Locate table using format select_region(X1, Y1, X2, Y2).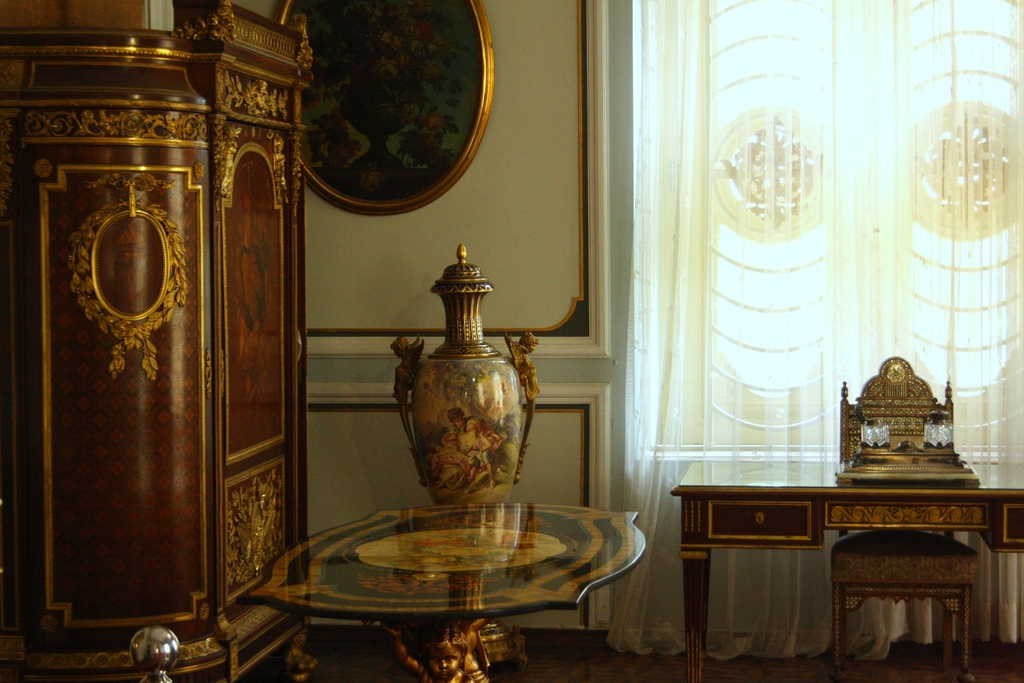
select_region(234, 508, 648, 682).
